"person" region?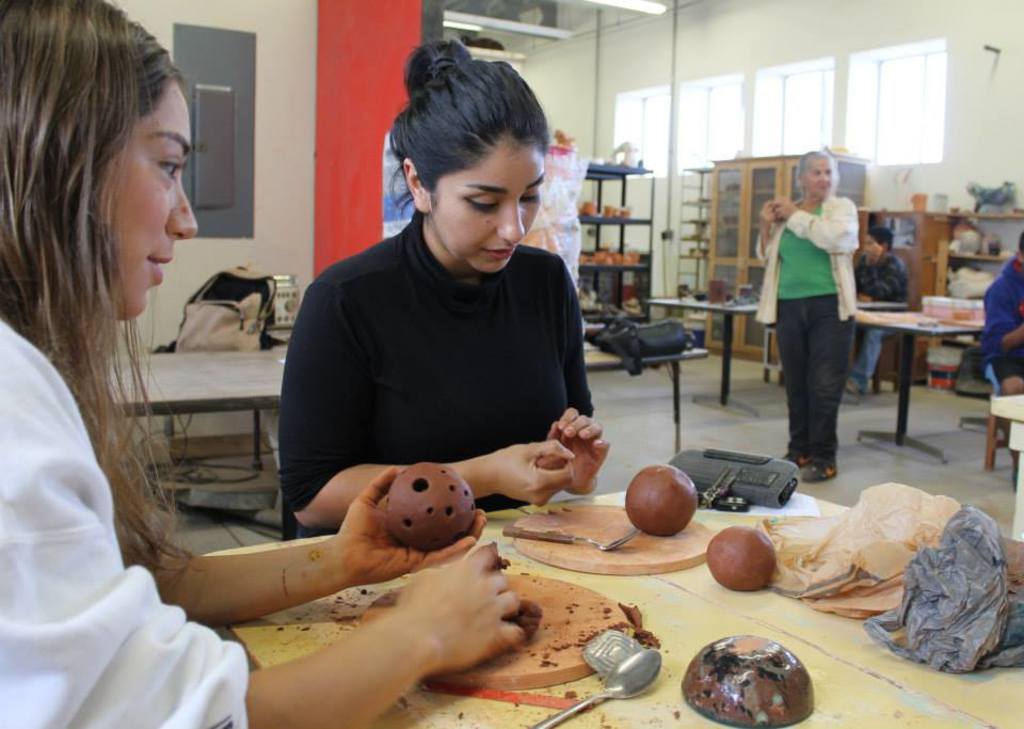
box(979, 232, 1023, 427)
